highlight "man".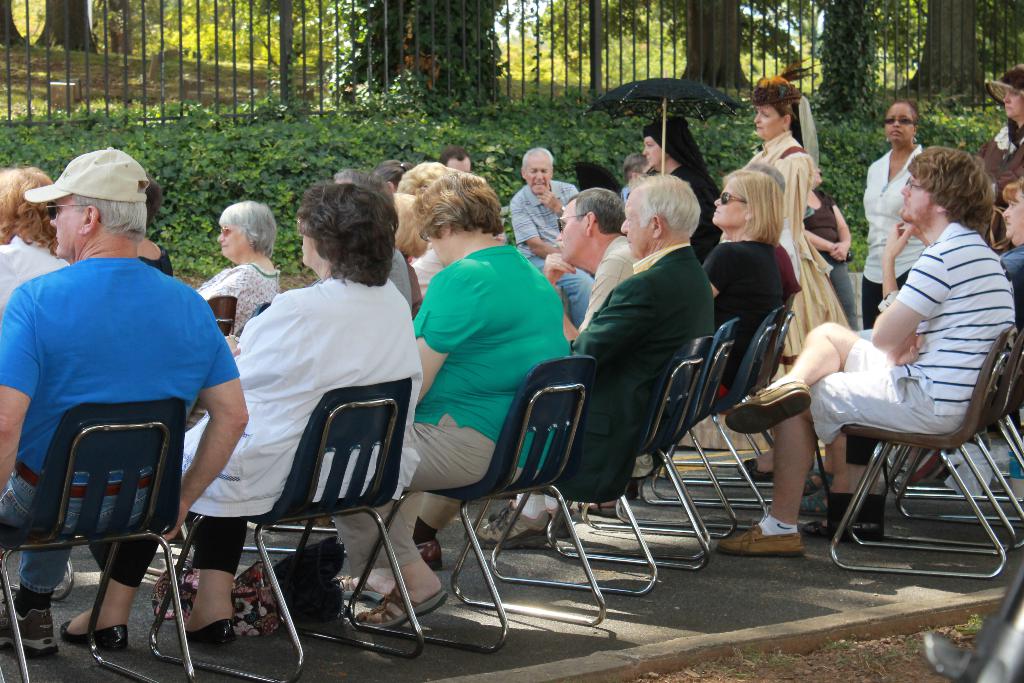
Highlighted region: (3,151,234,630).
